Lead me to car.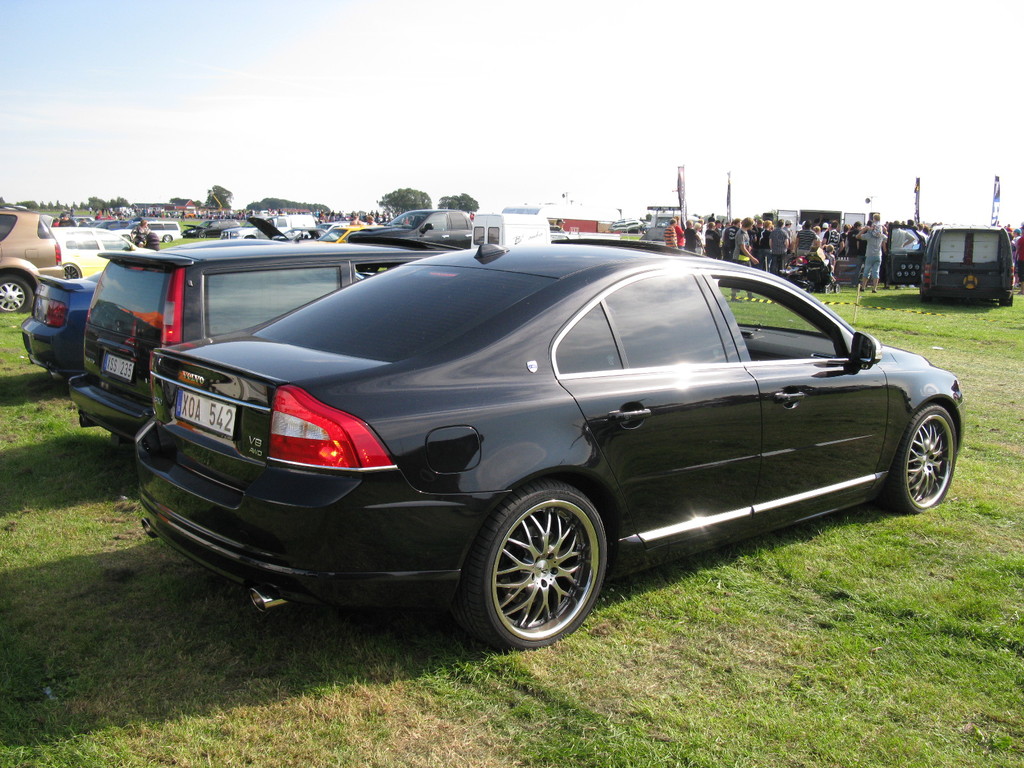
Lead to l=52, t=237, r=962, b=653.
